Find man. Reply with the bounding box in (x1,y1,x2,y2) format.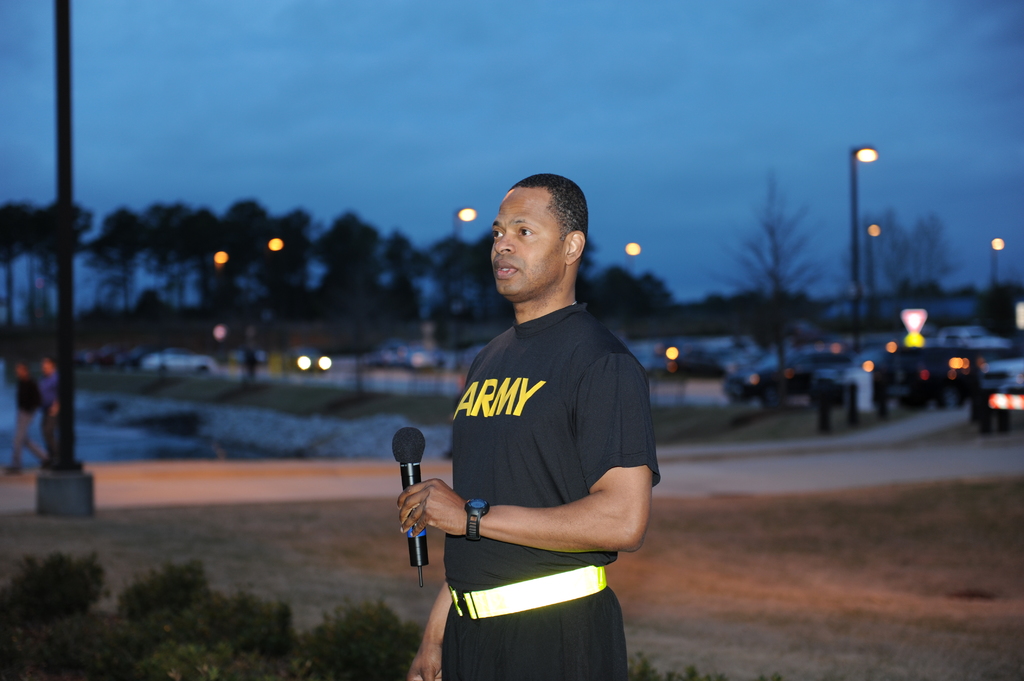
(395,161,671,678).
